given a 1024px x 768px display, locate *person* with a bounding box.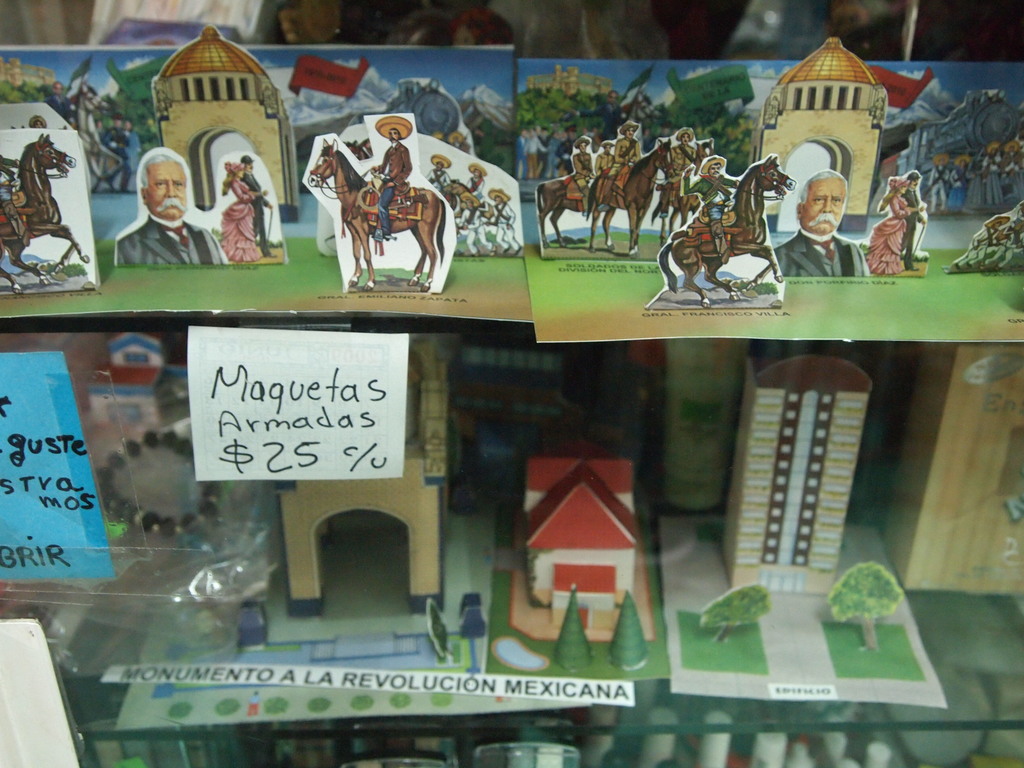
Located: x1=870 y1=177 x2=909 y2=279.
